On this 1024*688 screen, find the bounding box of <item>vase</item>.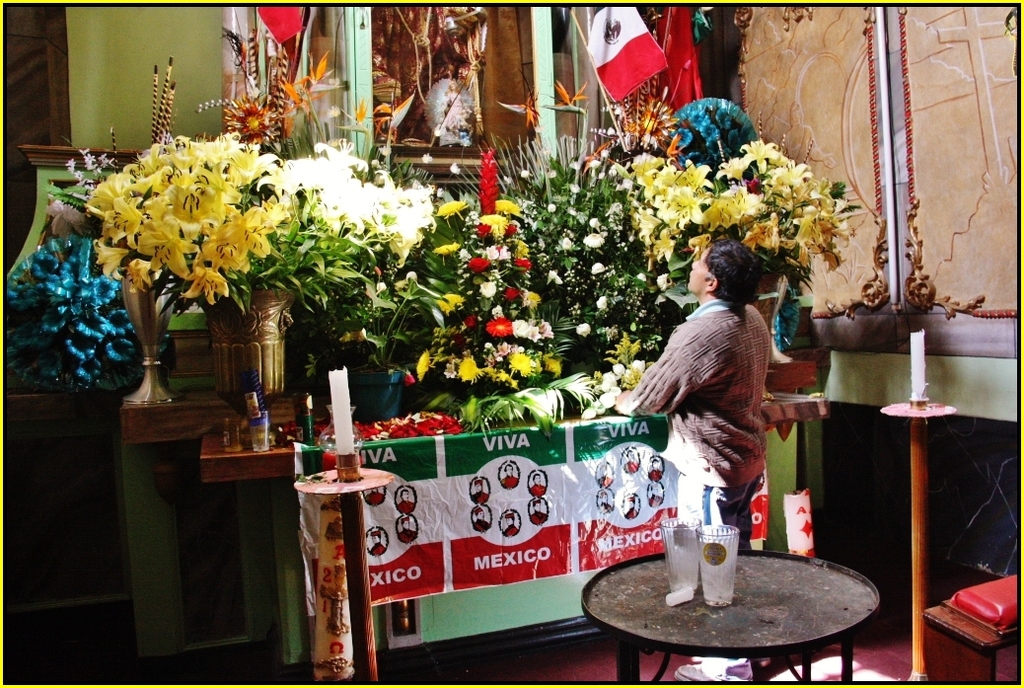
Bounding box: crop(749, 269, 794, 368).
